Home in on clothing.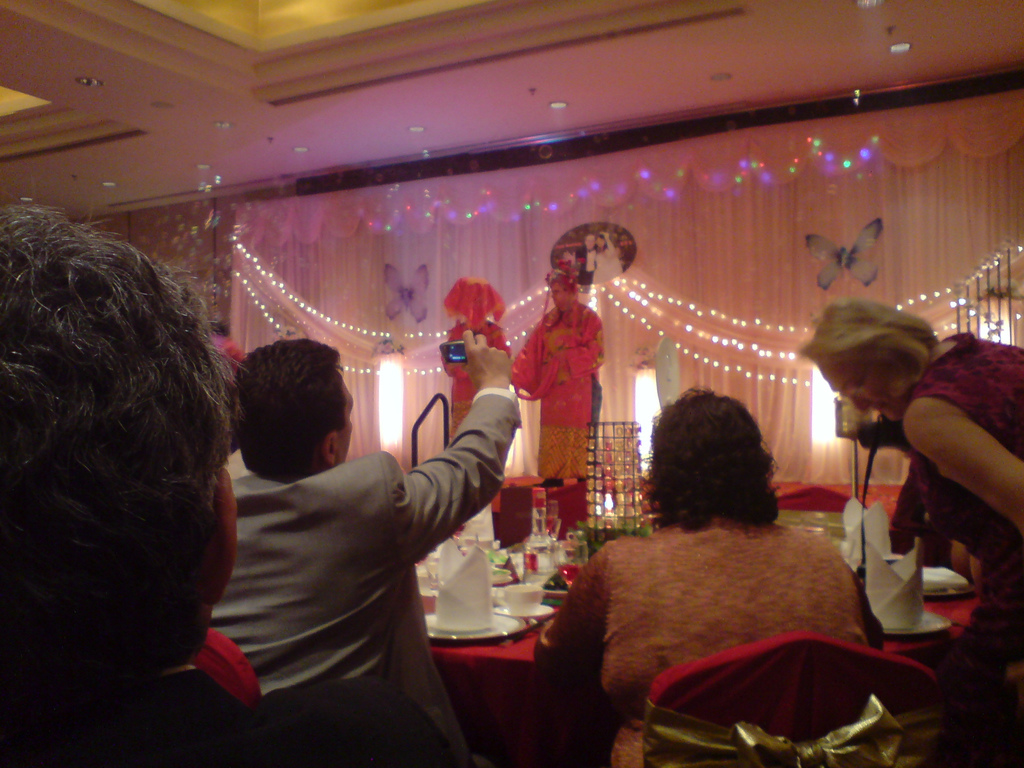
Homed in at Rect(506, 303, 609, 482).
